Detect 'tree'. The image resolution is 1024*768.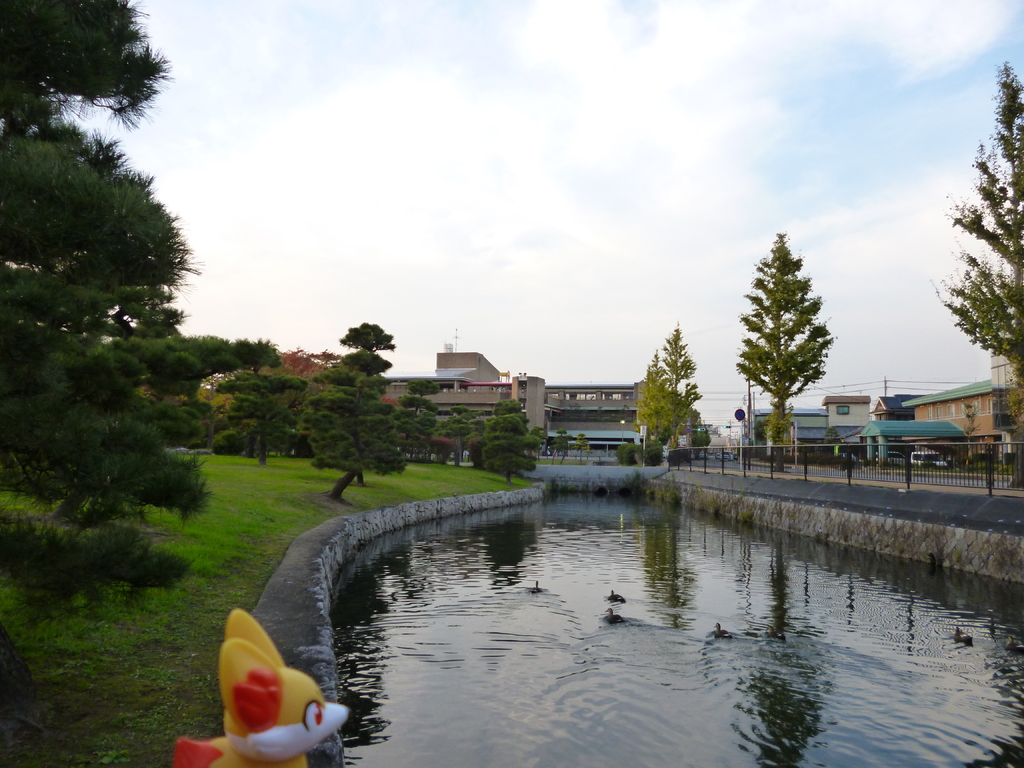
(x1=743, y1=218, x2=851, y2=444).
